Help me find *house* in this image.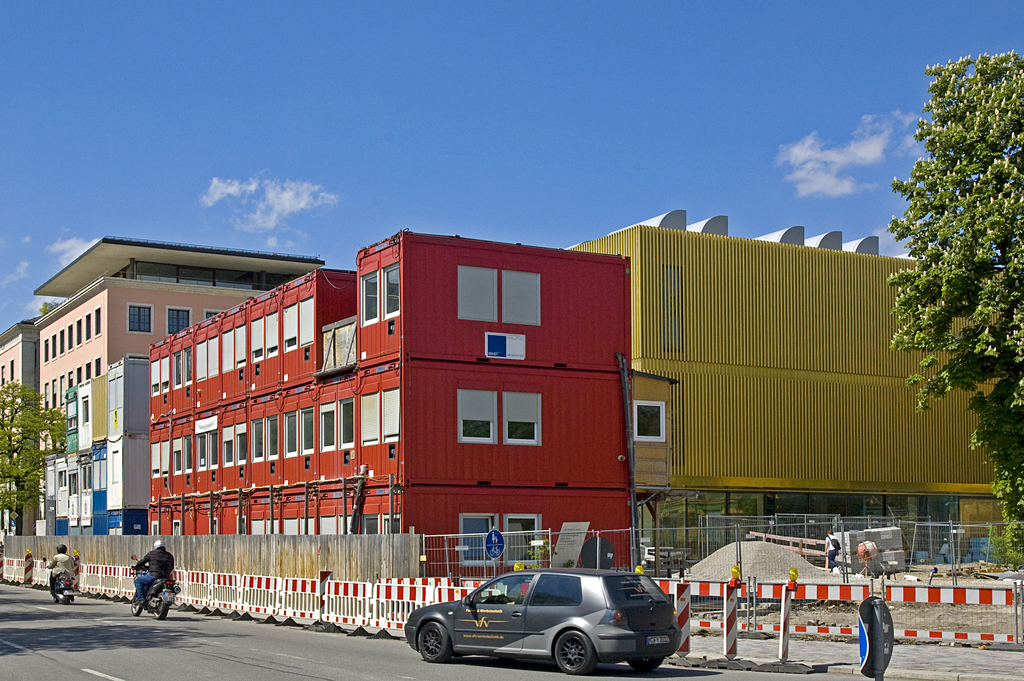
Found it: select_region(54, 355, 144, 537).
